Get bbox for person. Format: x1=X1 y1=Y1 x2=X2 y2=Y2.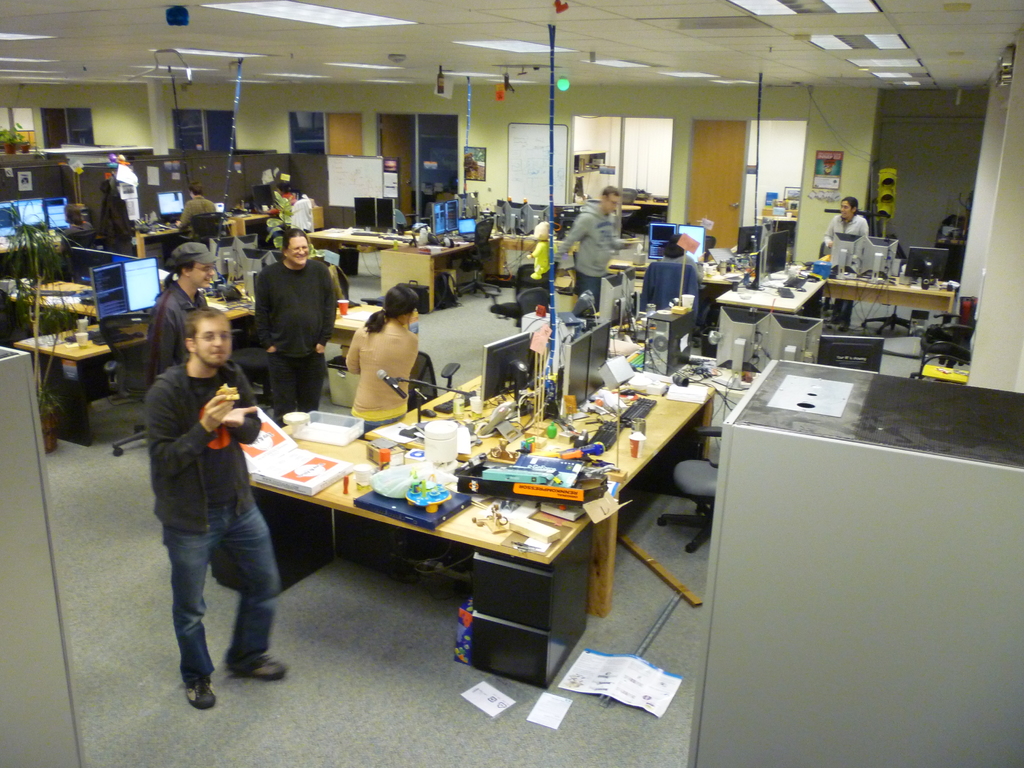
x1=63 y1=200 x2=92 y2=236.
